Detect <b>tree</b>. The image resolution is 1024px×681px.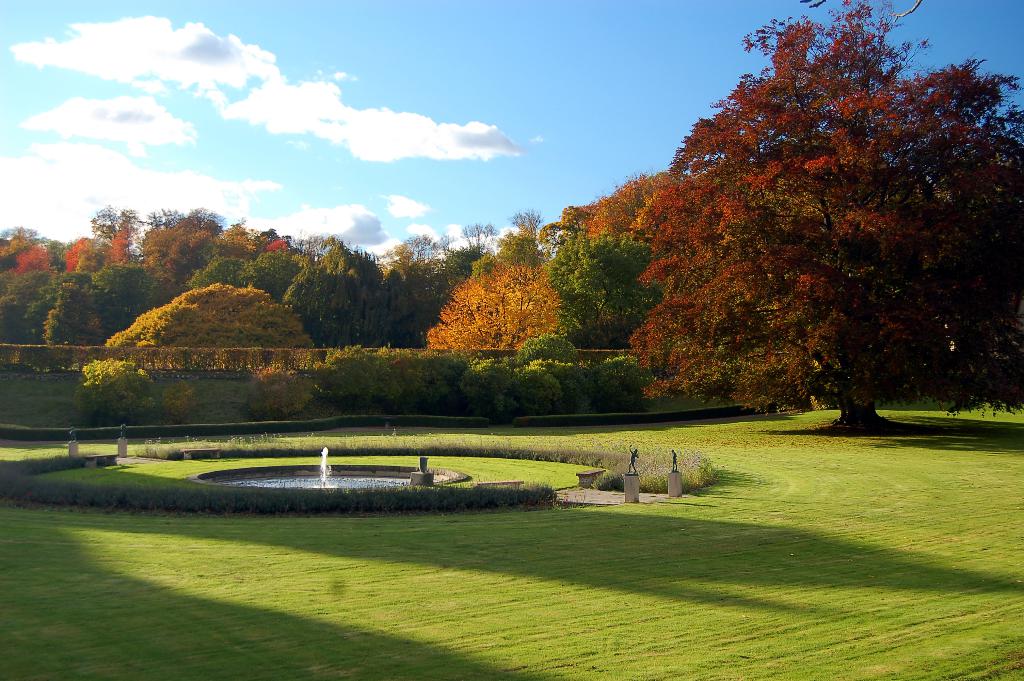
(x1=546, y1=213, x2=701, y2=355).
